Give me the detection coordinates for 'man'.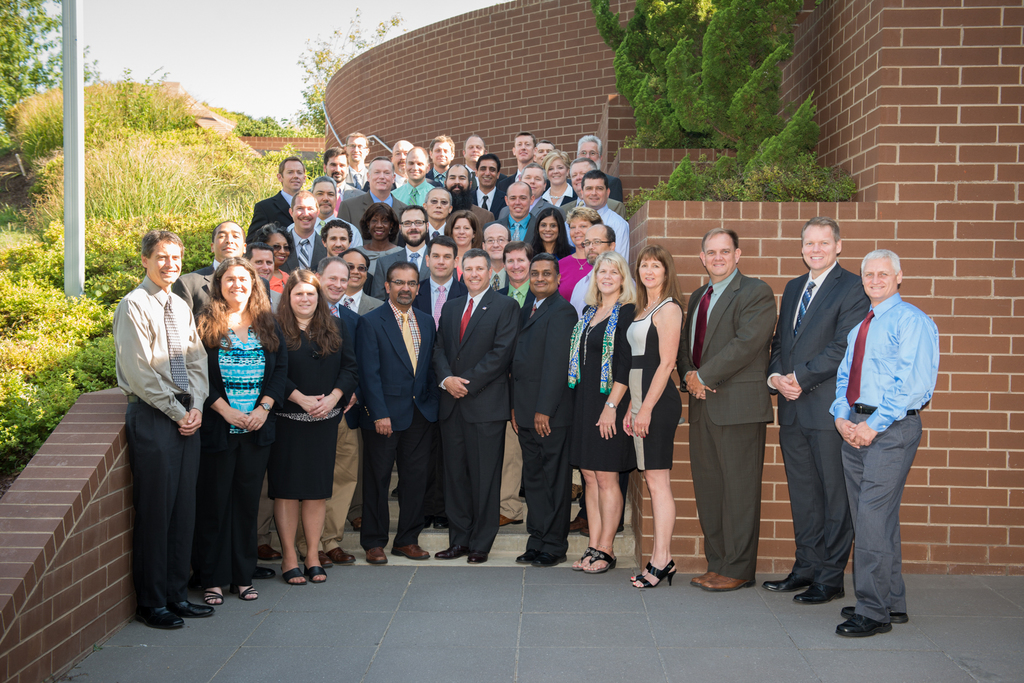
bbox=(433, 250, 524, 565).
